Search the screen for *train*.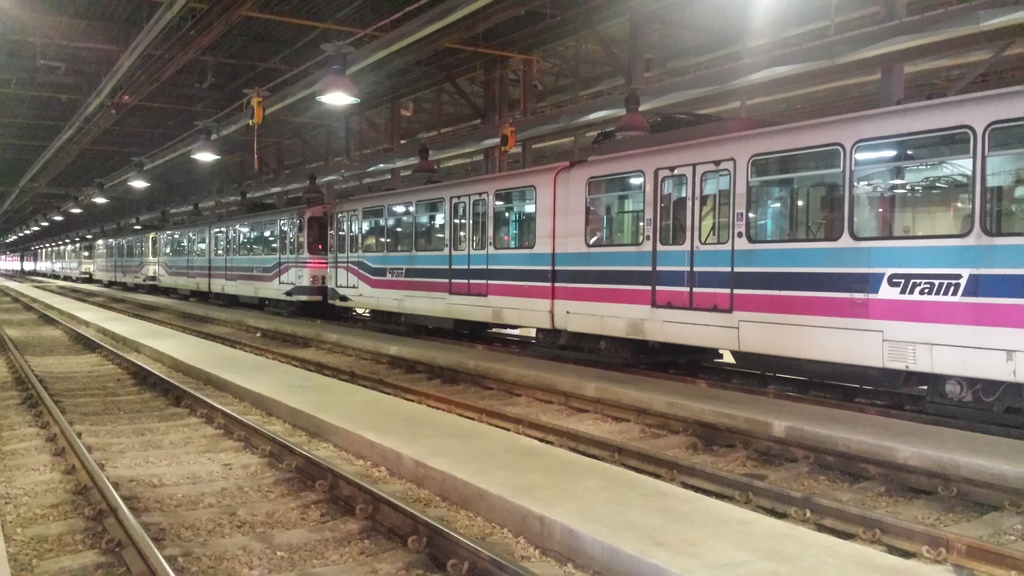
Found at {"x1": 0, "y1": 83, "x2": 1023, "y2": 419}.
